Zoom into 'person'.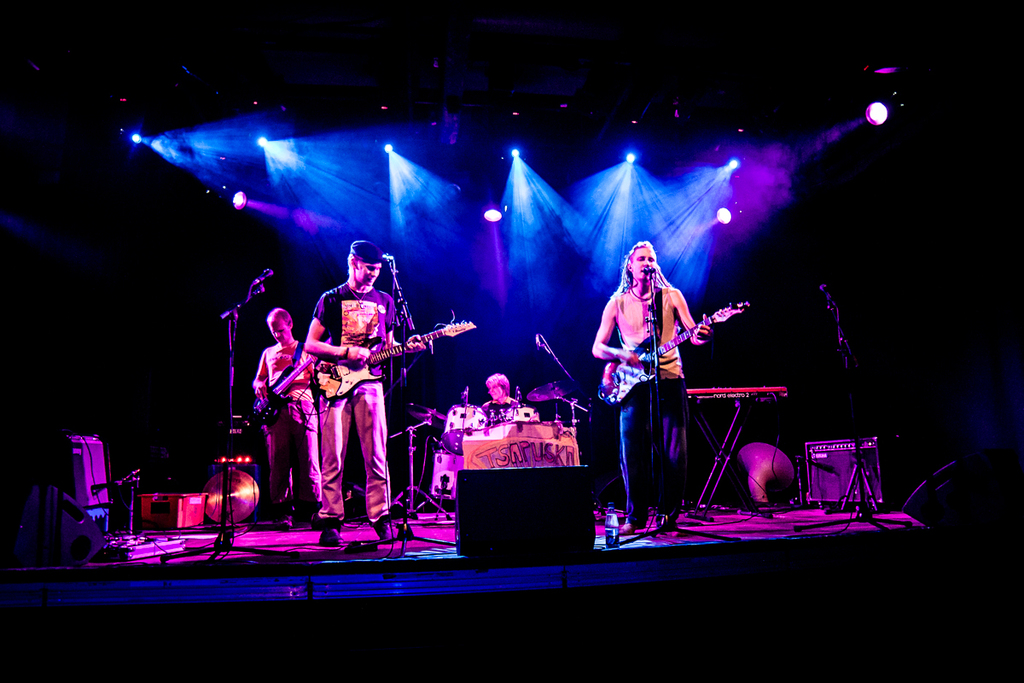
Zoom target: (x1=586, y1=242, x2=711, y2=531).
